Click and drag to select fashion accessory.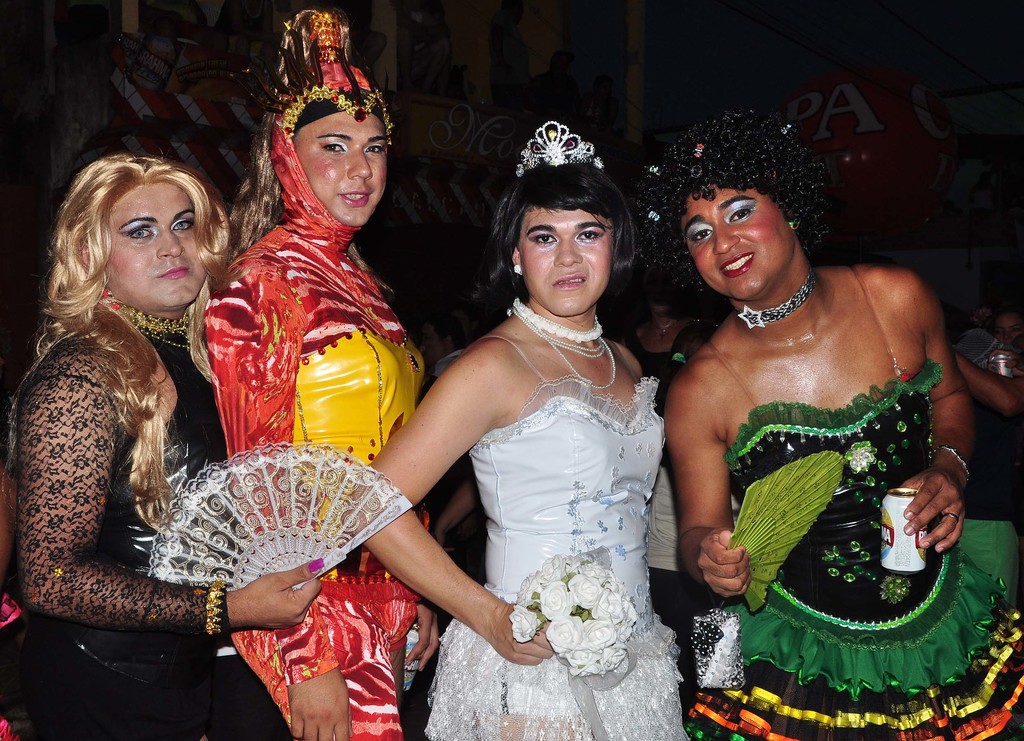
Selection: detection(692, 140, 705, 163).
